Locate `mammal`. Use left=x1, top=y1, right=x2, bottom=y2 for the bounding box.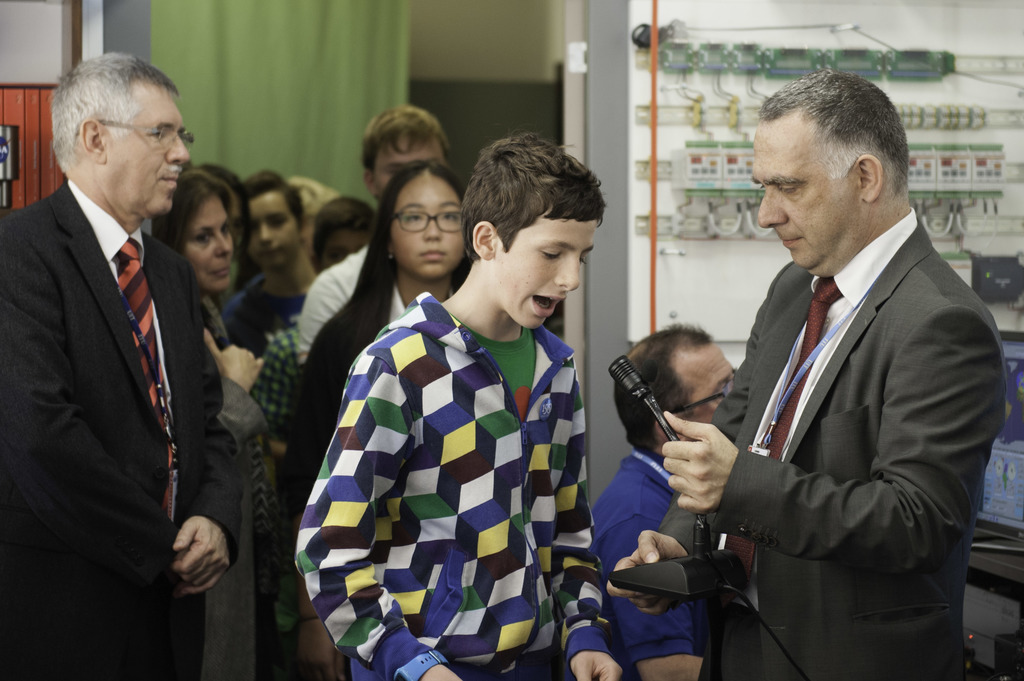
left=230, top=166, right=317, bottom=362.
